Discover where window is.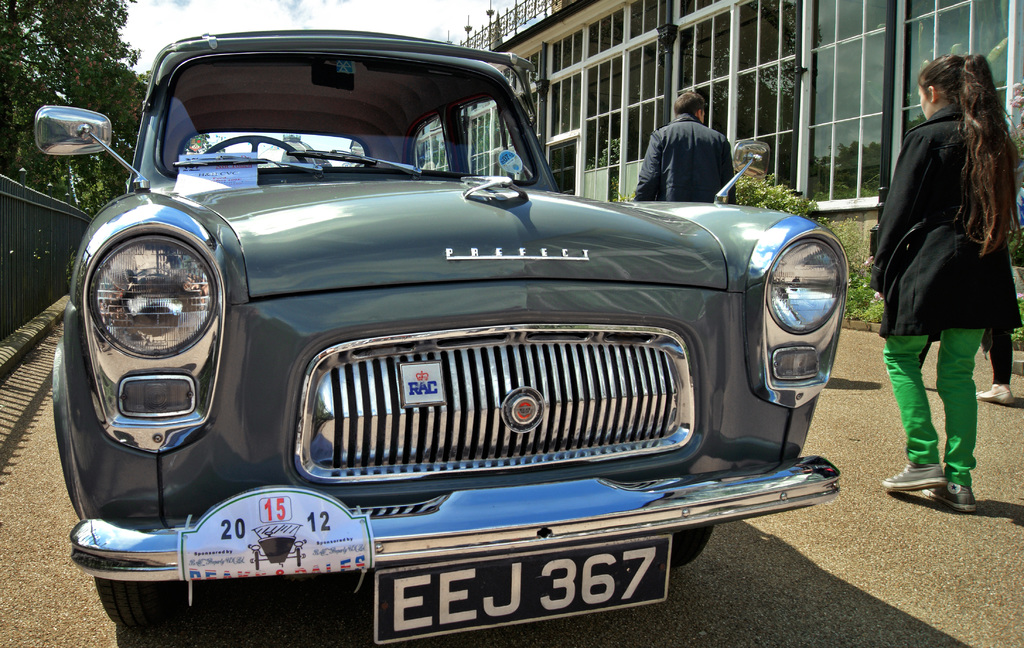
Discovered at [left=410, top=113, right=451, bottom=171].
